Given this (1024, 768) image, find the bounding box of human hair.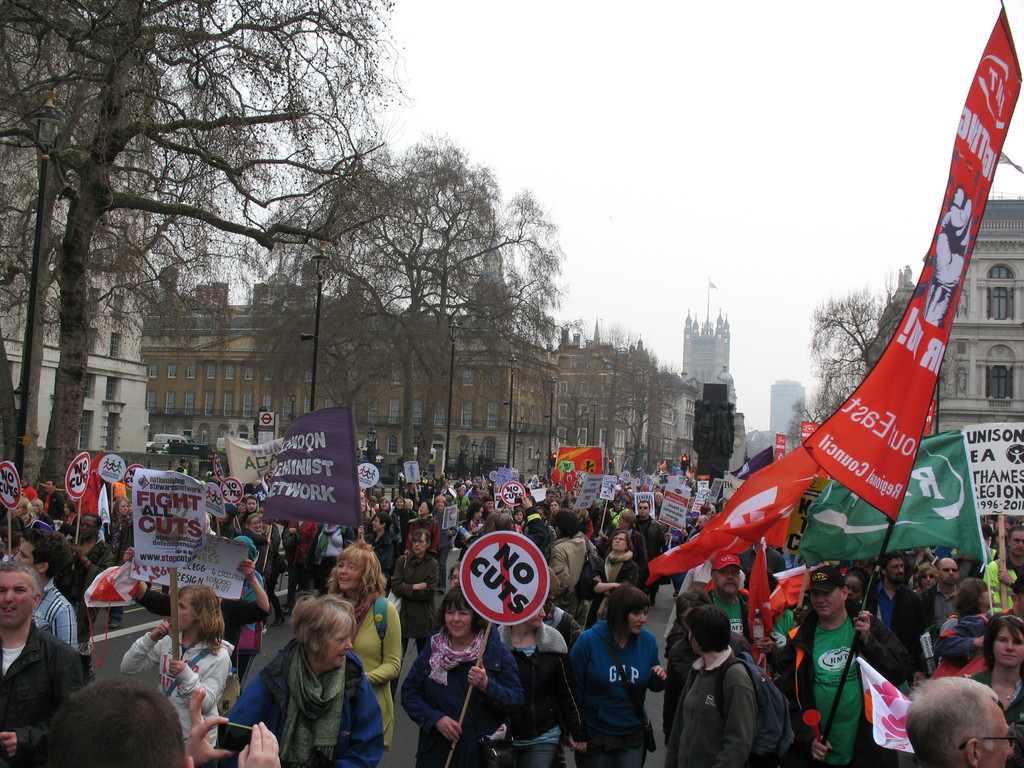
select_region(838, 580, 846, 598).
